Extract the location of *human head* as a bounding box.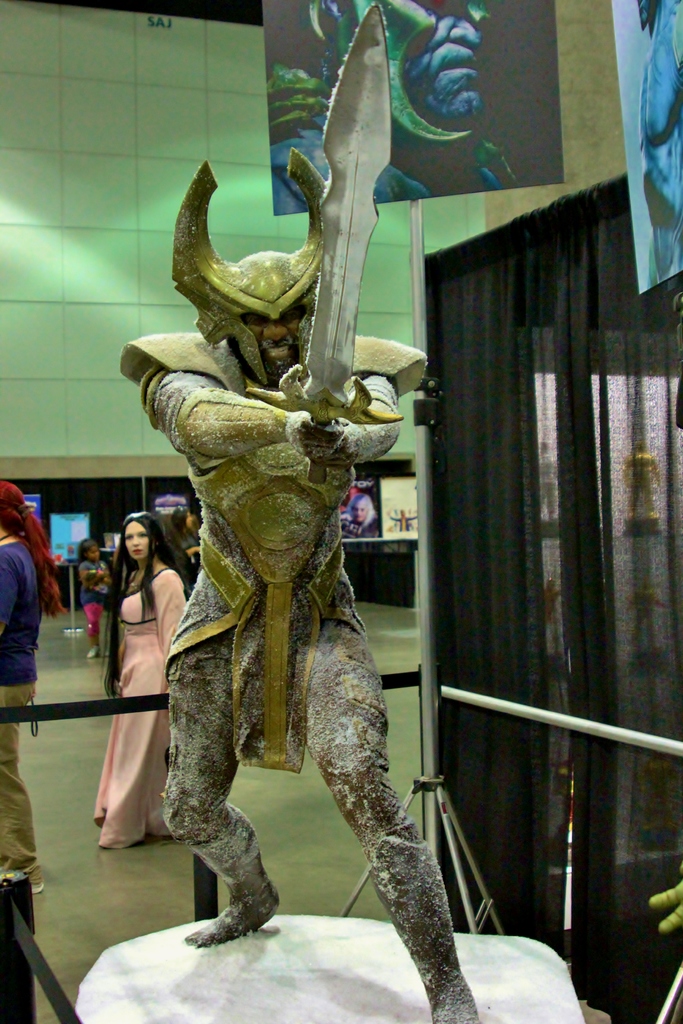
x1=304 y1=0 x2=484 y2=130.
